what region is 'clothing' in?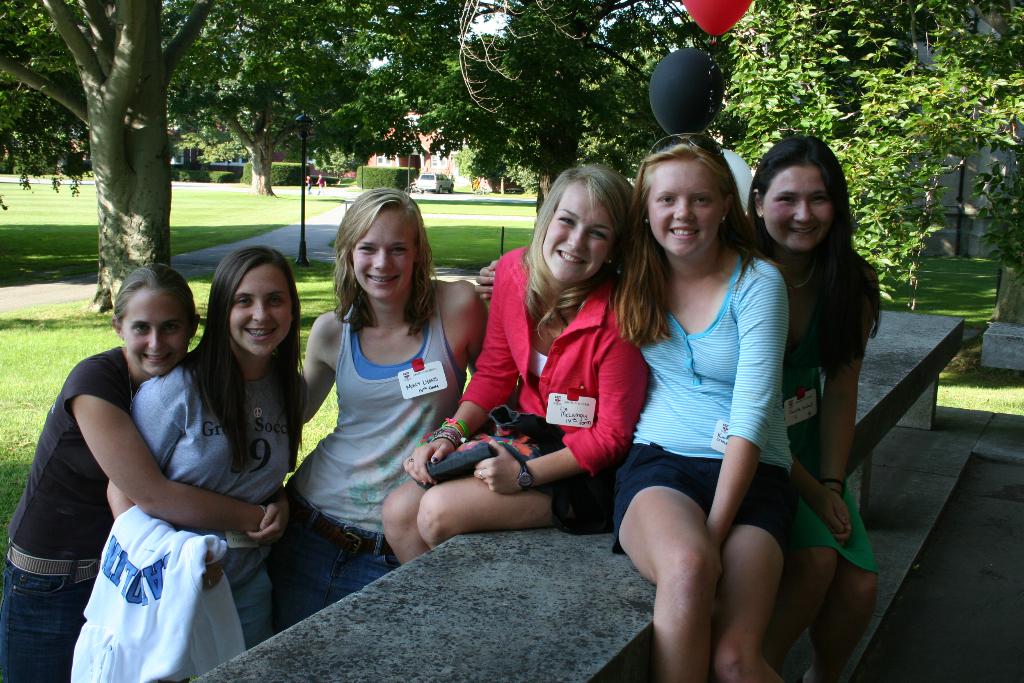
bbox(459, 238, 664, 528).
